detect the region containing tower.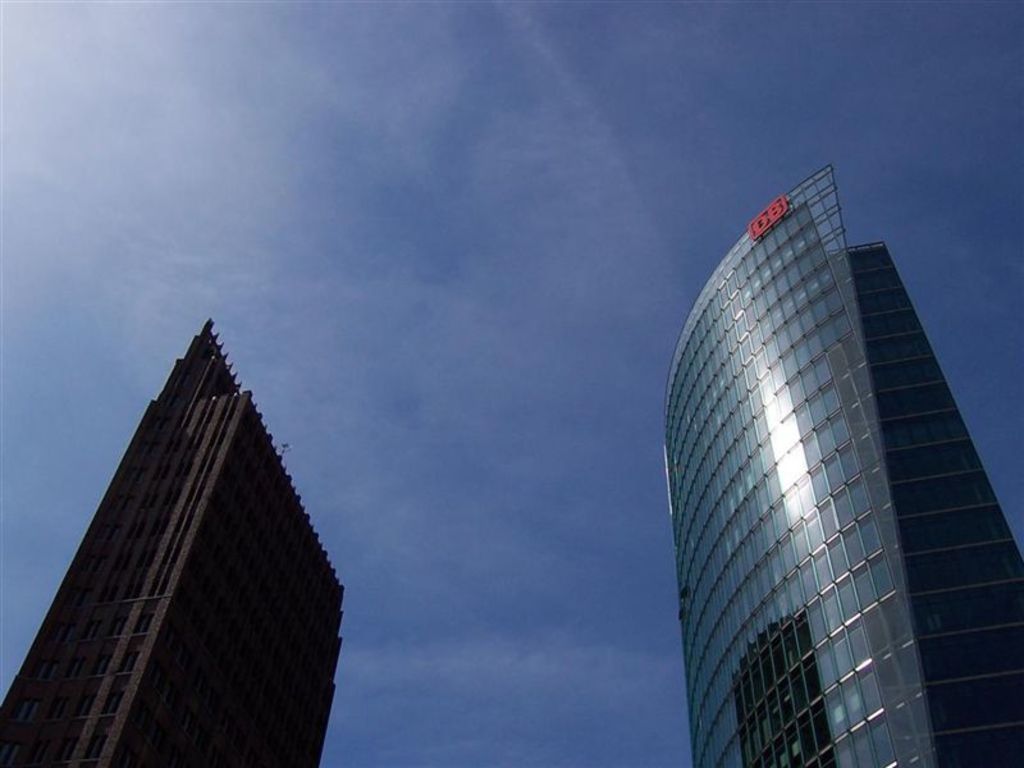
(3, 303, 347, 736).
